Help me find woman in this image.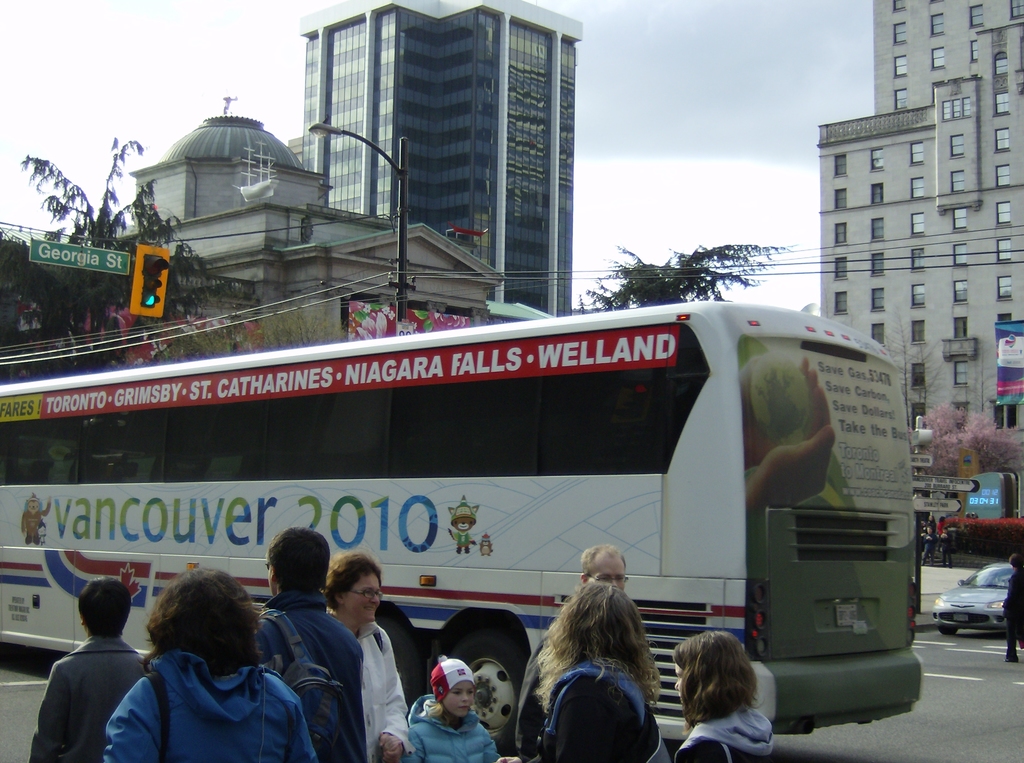
Found it: bbox=(935, 514, 948, 552).
